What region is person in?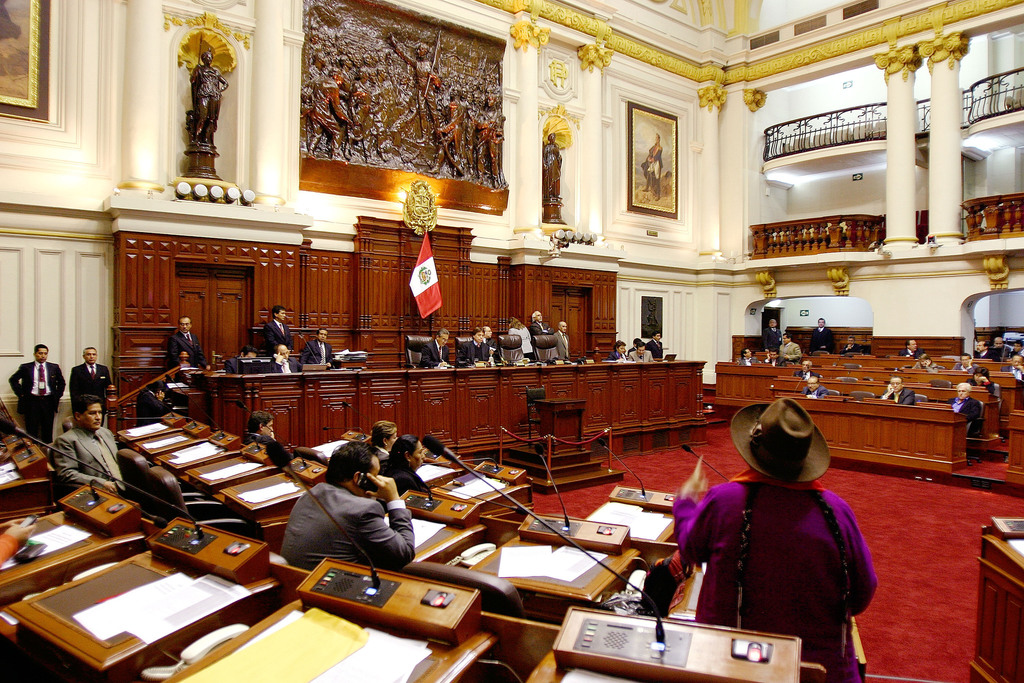
[283,441,420,606].
